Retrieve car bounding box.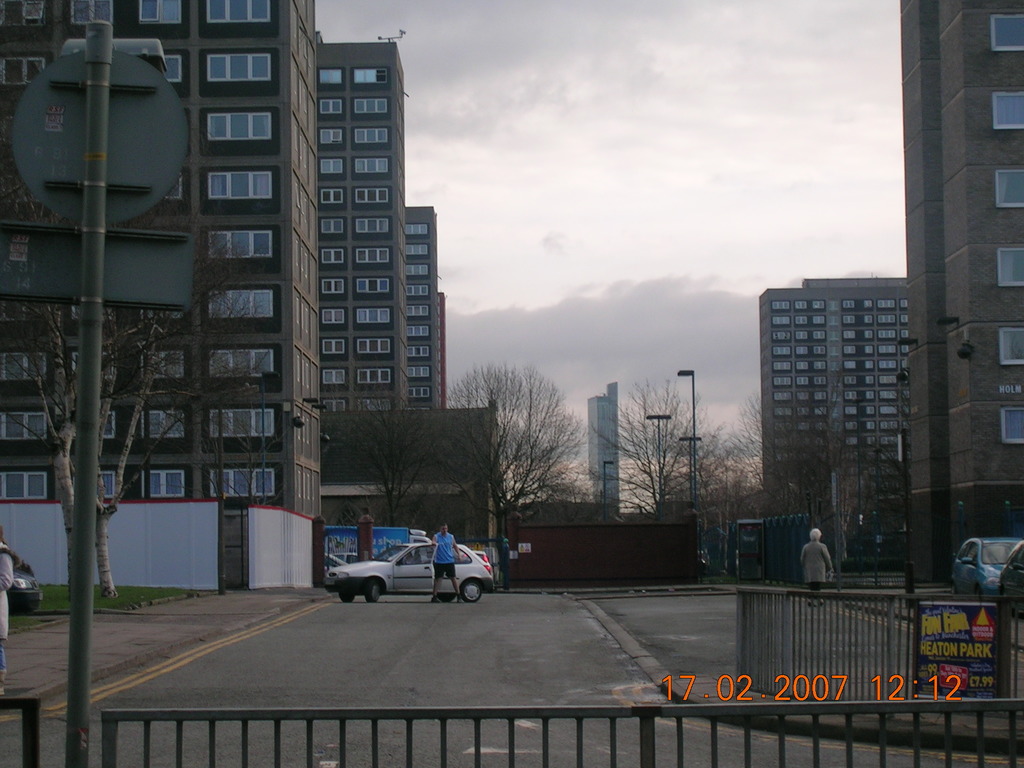
Bounding box: <bbox>6, 569, 43, 610</bbox>.
